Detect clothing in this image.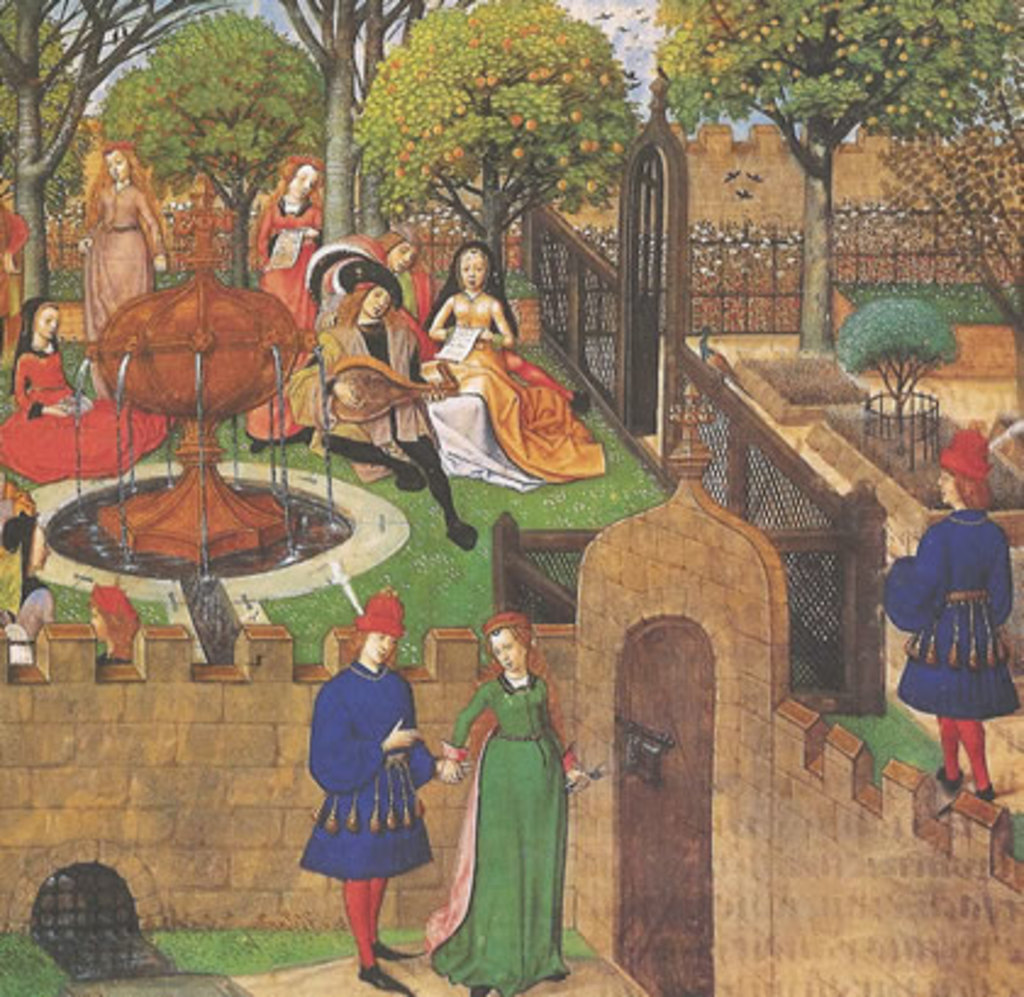
Detection: <bbox>427, 290, 600, 488</bbox>.
